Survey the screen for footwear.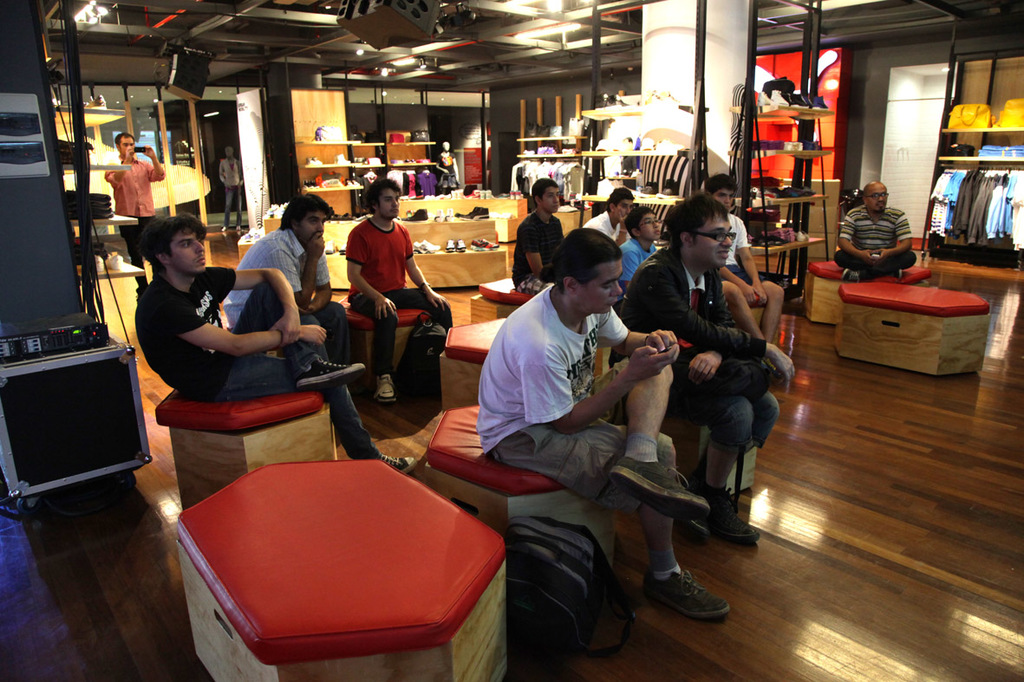
Survey found: [403,207,428,223].
